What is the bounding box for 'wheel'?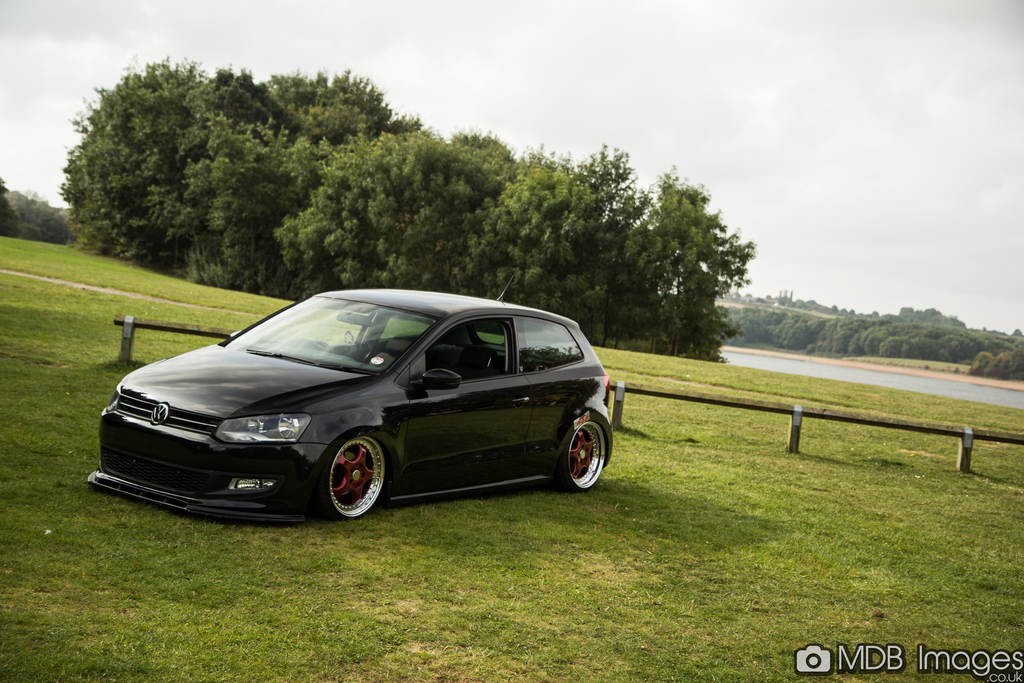
l=556, t=415, r=611, b=497.
